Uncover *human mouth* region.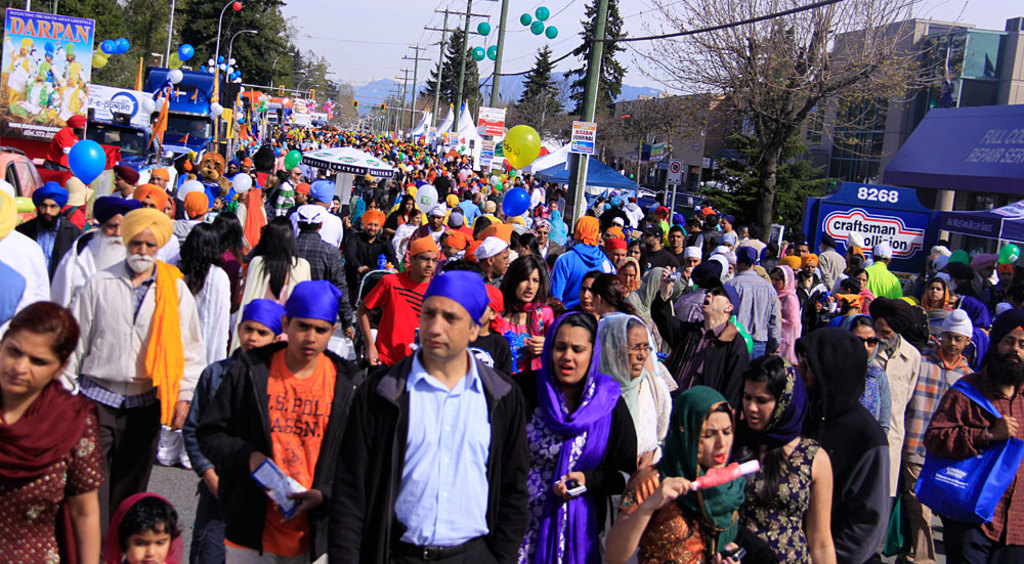
Uncovered: [560,363,575,373].
